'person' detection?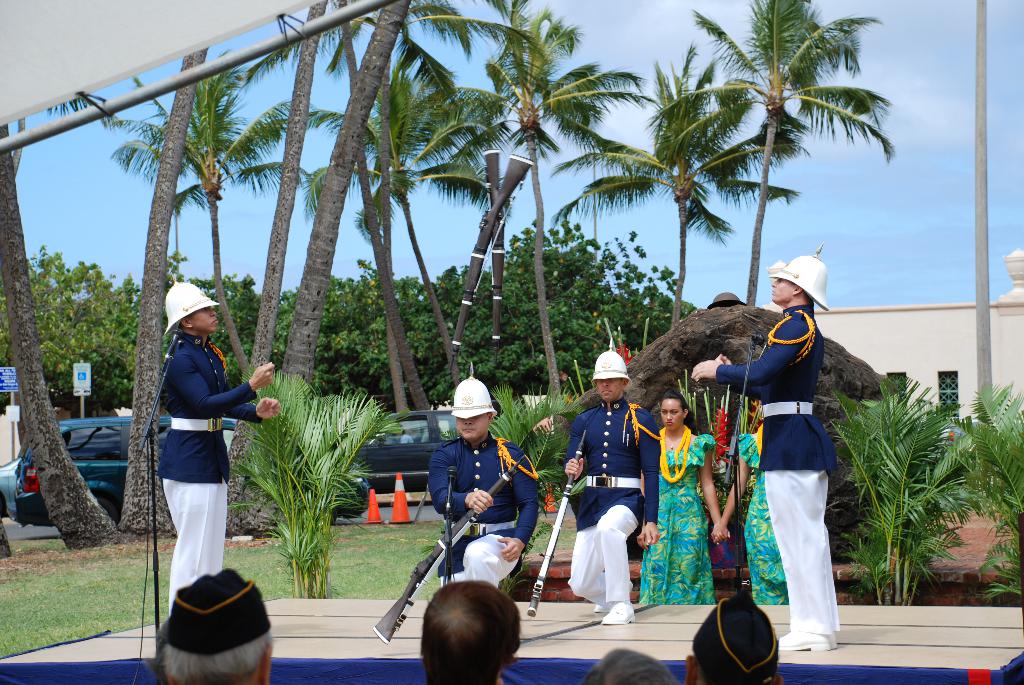
Rect(691, 239, 842, 653)
